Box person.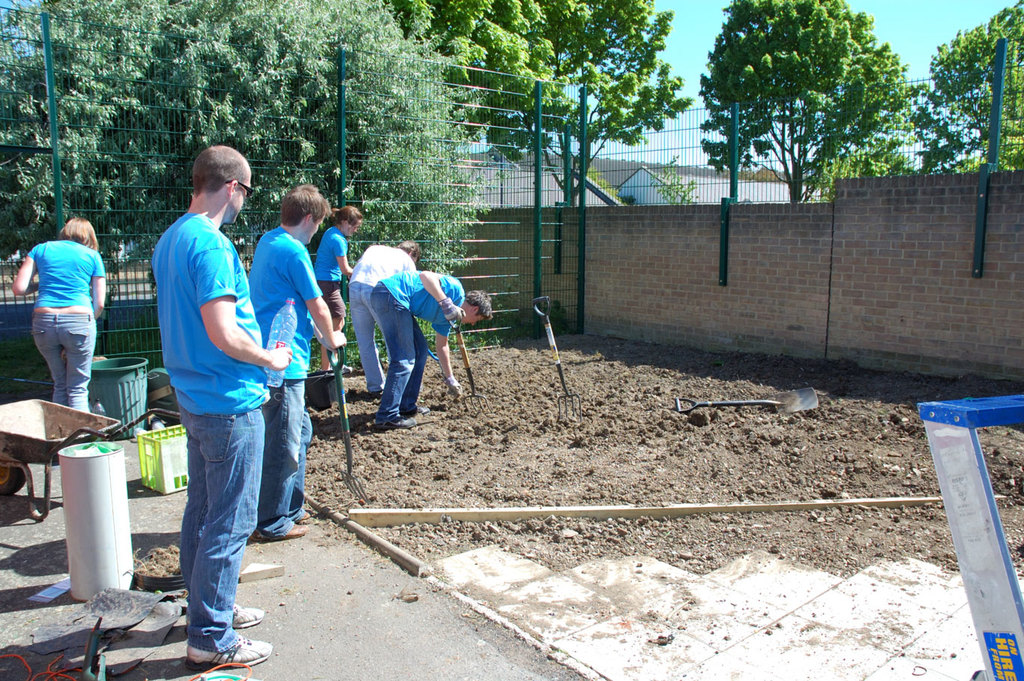
243, 184, 343, 538.
